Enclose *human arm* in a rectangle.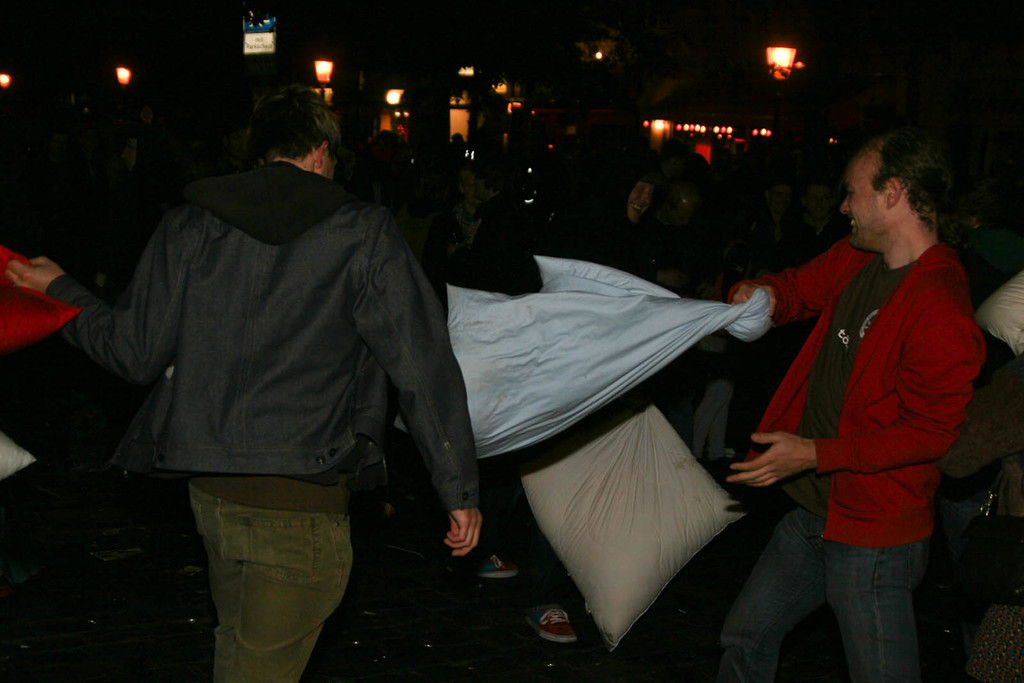
bbox(709, 227, 878, 339).
